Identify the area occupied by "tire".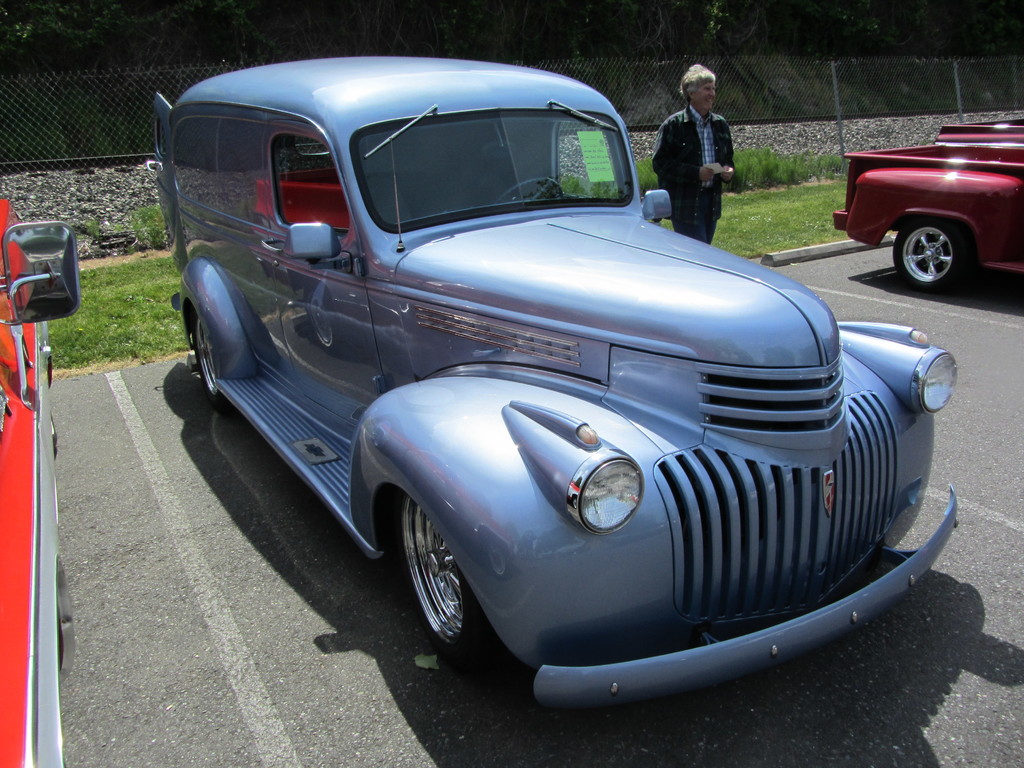
Area: detection(392, 491, 493, 660).
